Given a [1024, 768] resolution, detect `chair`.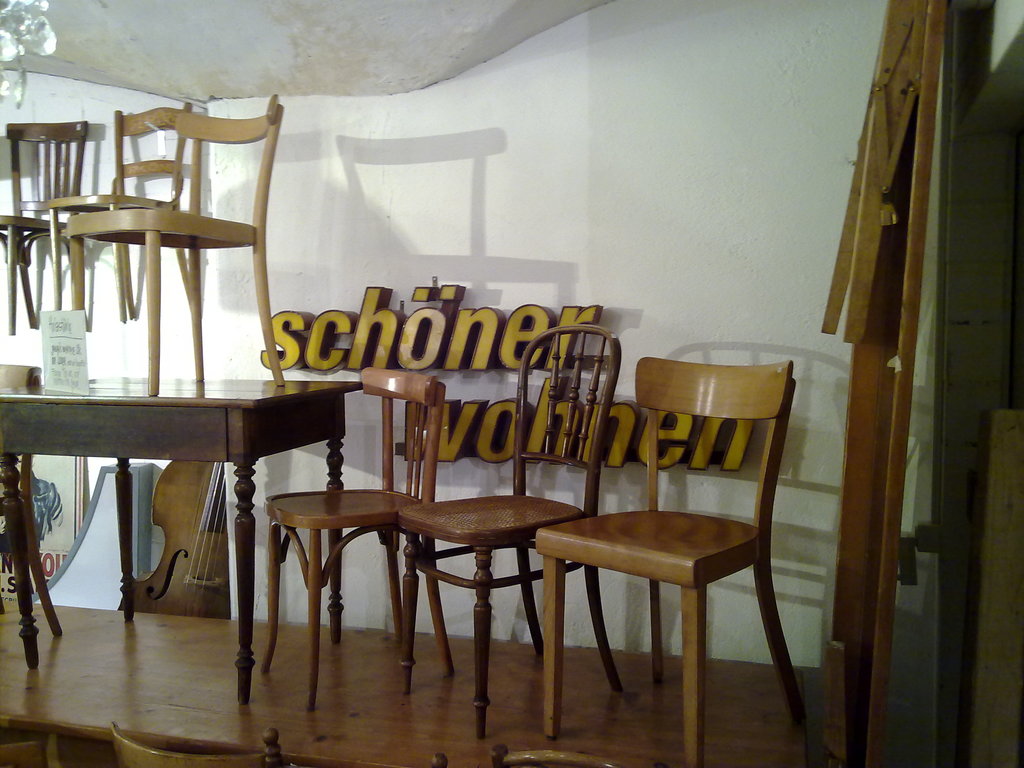
bbox=(404, 321, 629, 733).
